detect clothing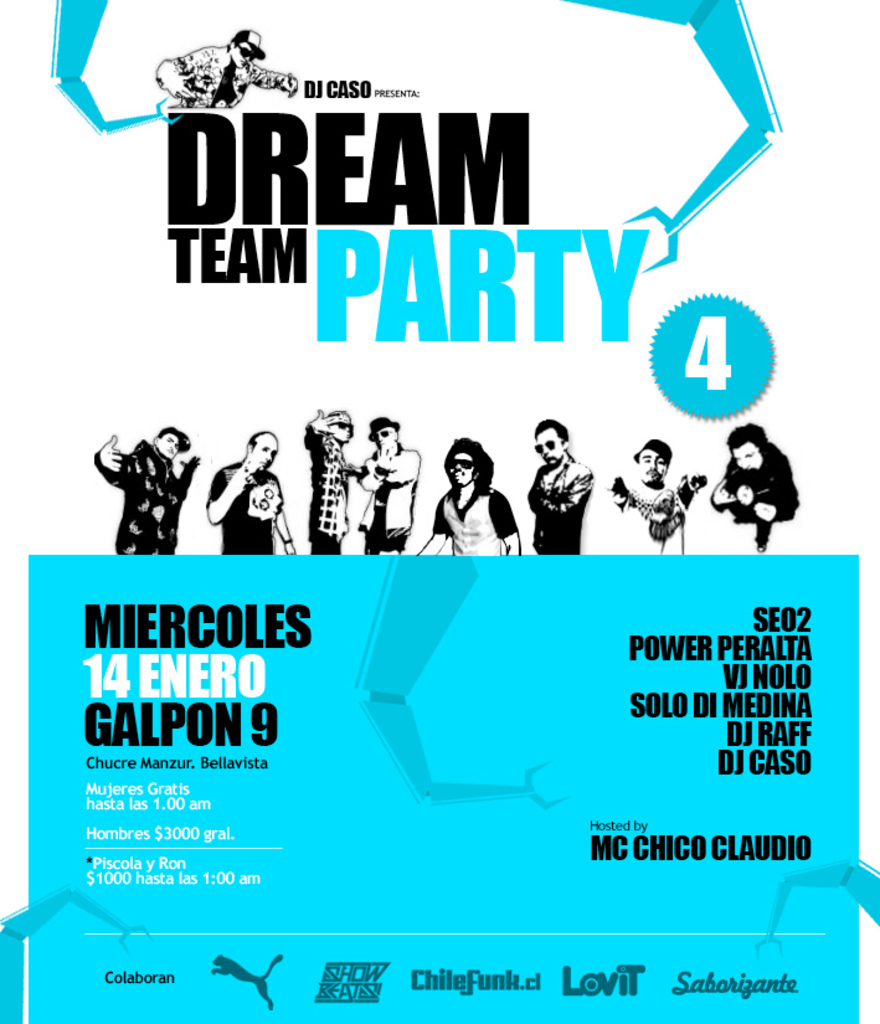
Rect(168, 42, 298, 118)
